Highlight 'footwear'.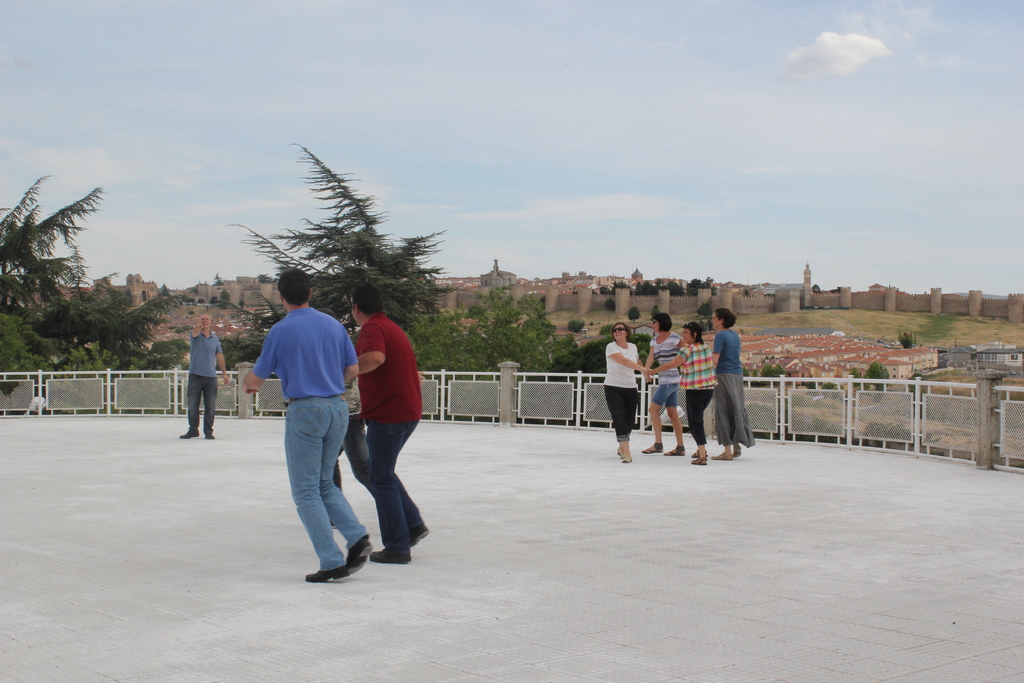
Highlighted region: region(619, 457, 633, 465).
